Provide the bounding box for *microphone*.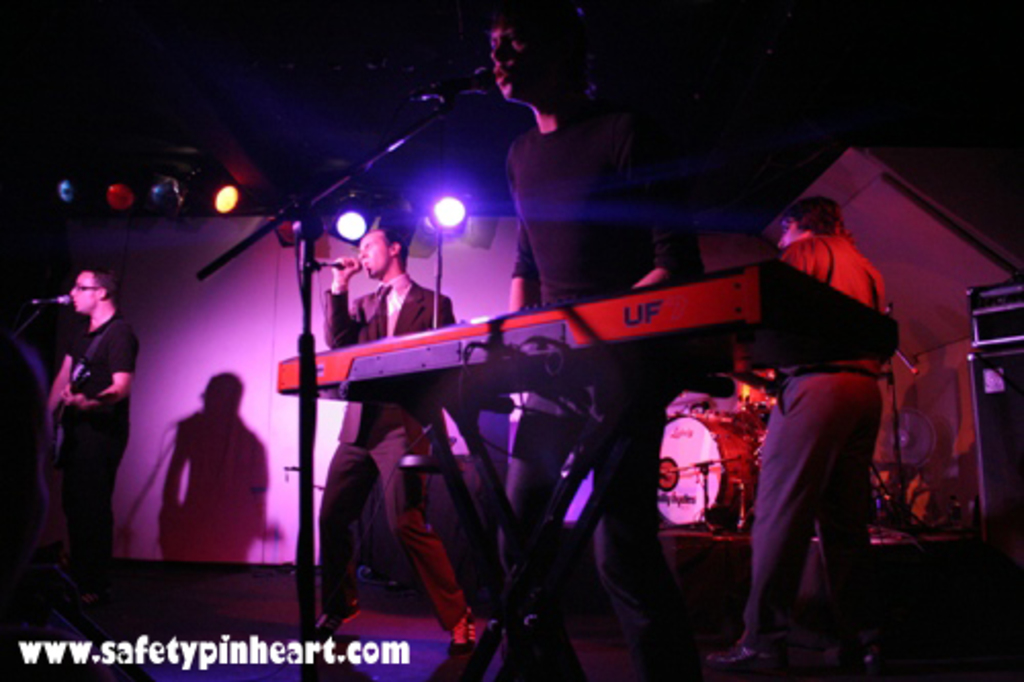
313/258/358/270.
